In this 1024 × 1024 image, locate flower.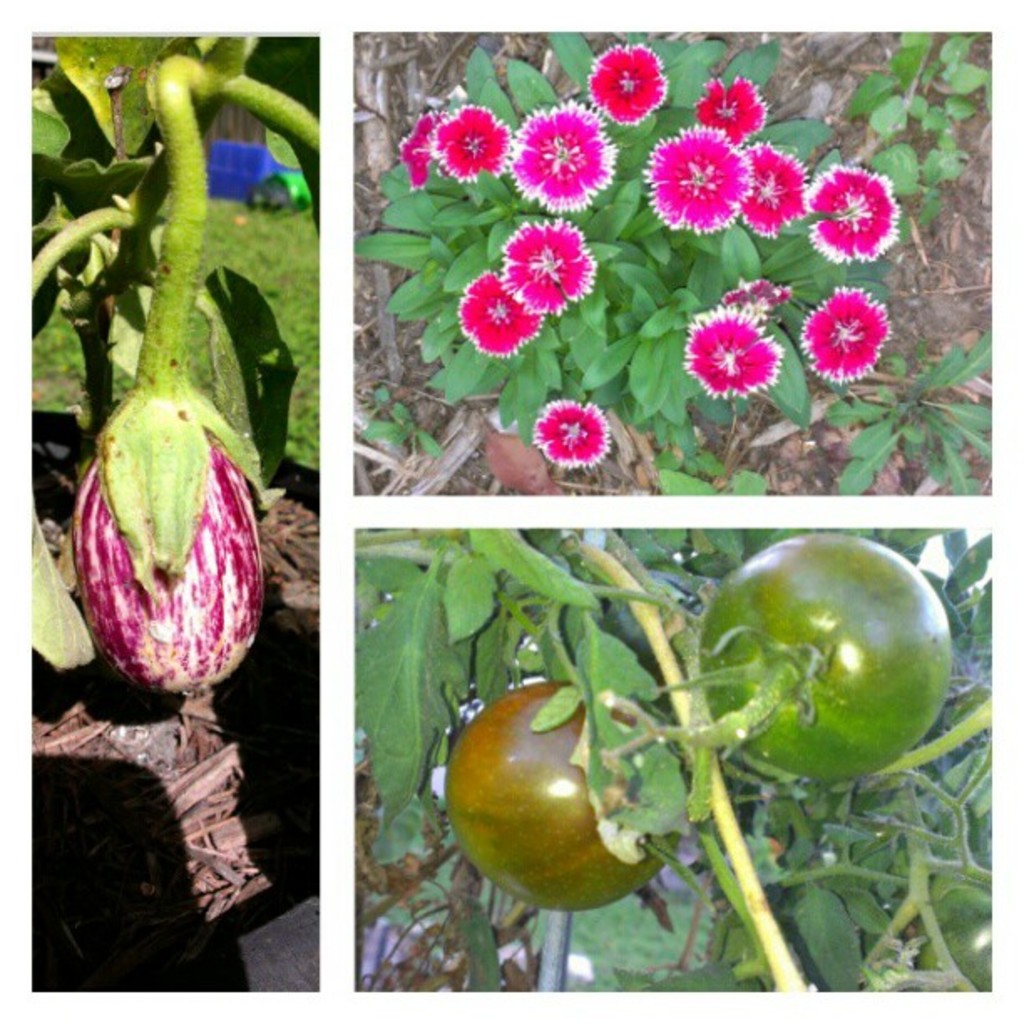
Bounding box: bbox=(806, 156, 899, 258).
